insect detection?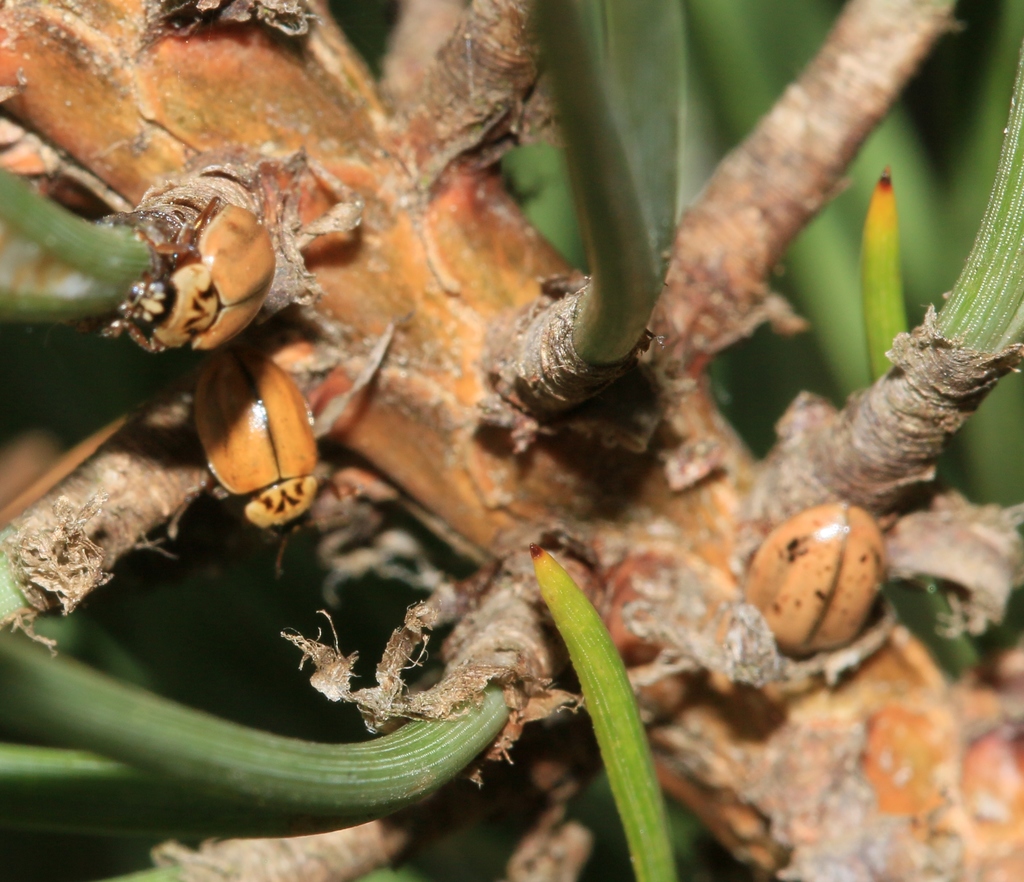
box(189, 343, 328, 575)
